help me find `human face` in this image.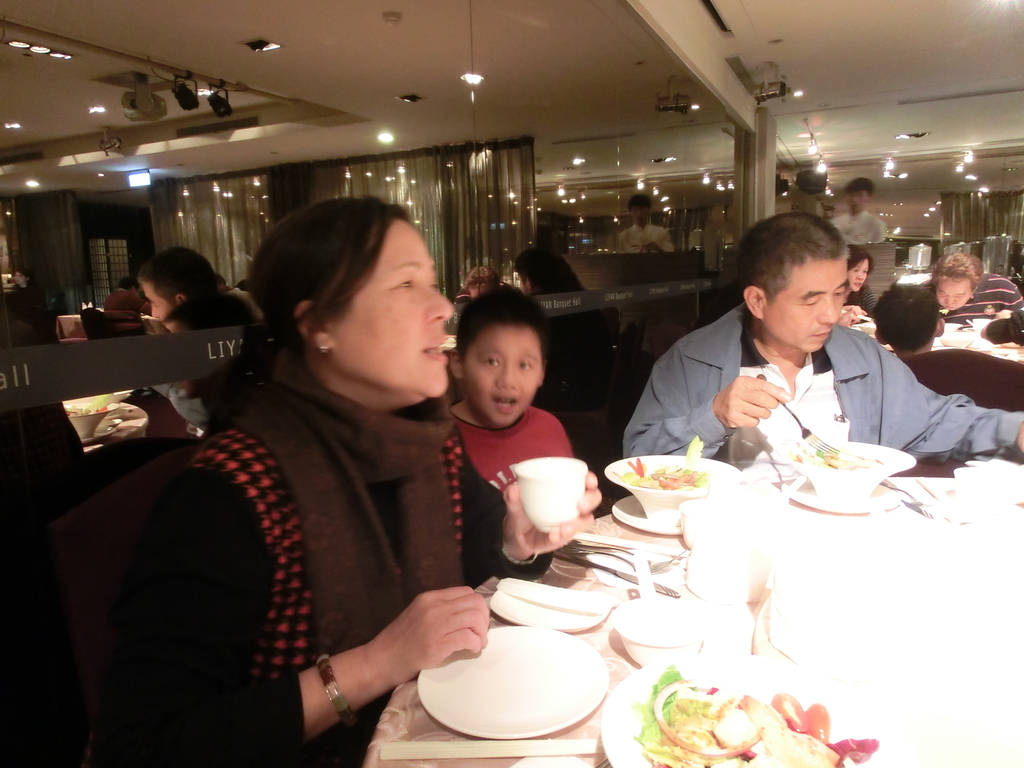
Found it: region(938, 281, 968, 312).
